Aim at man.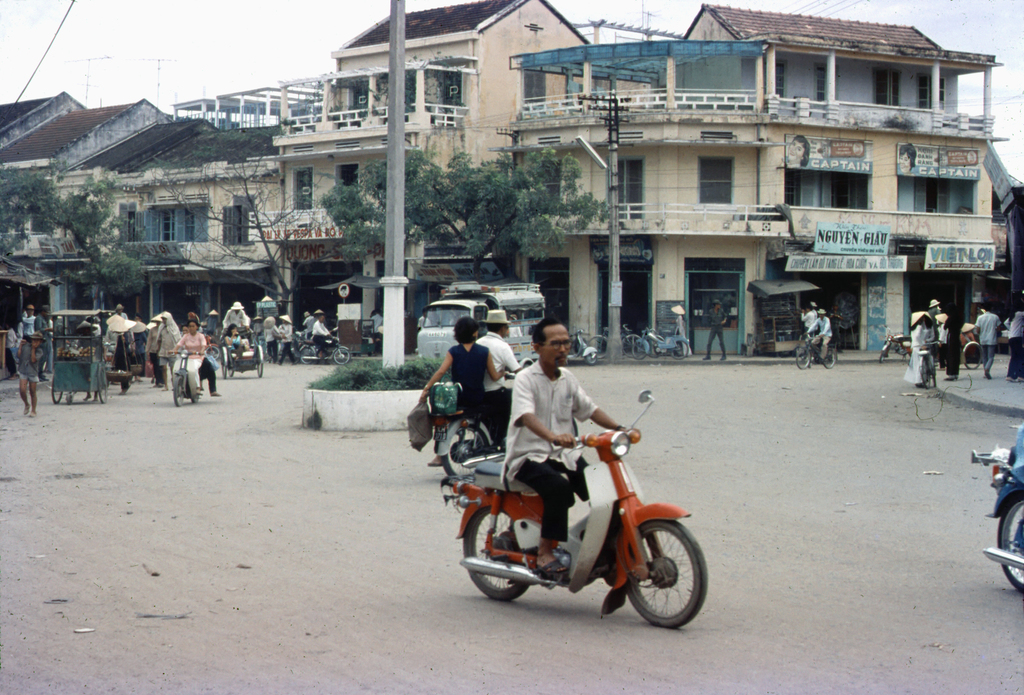
Aimed at x1=223 y1=303 x2=251 y2=330.
